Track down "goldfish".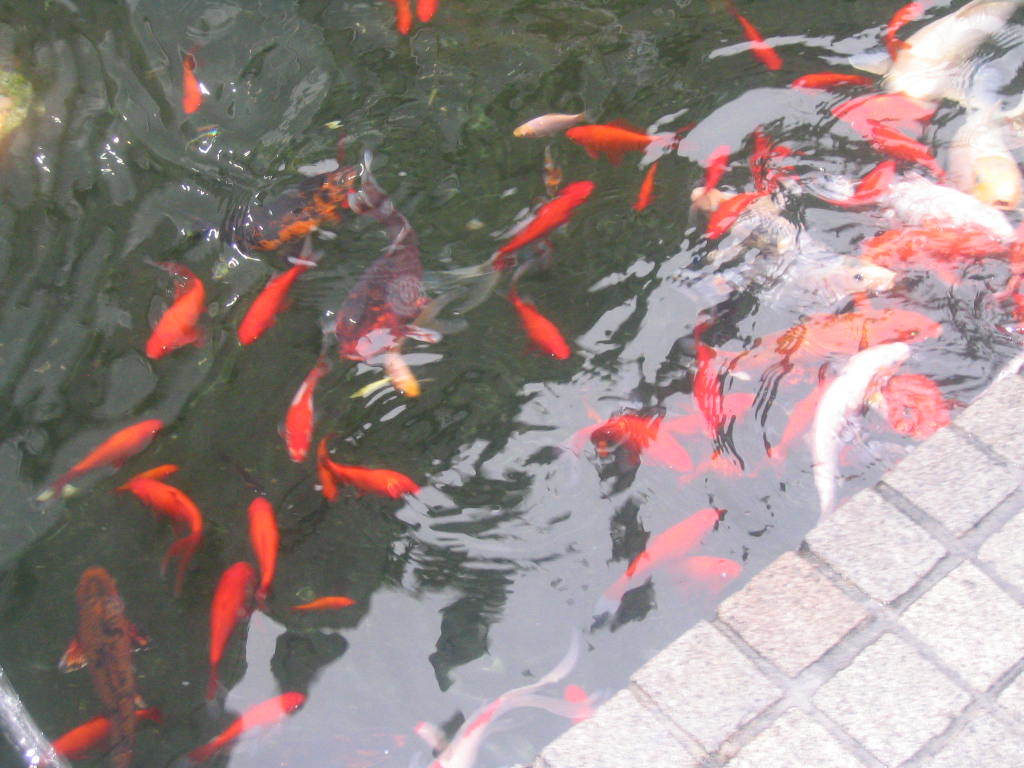
Tracked to <region>177, 49, 207, 115</region>.
